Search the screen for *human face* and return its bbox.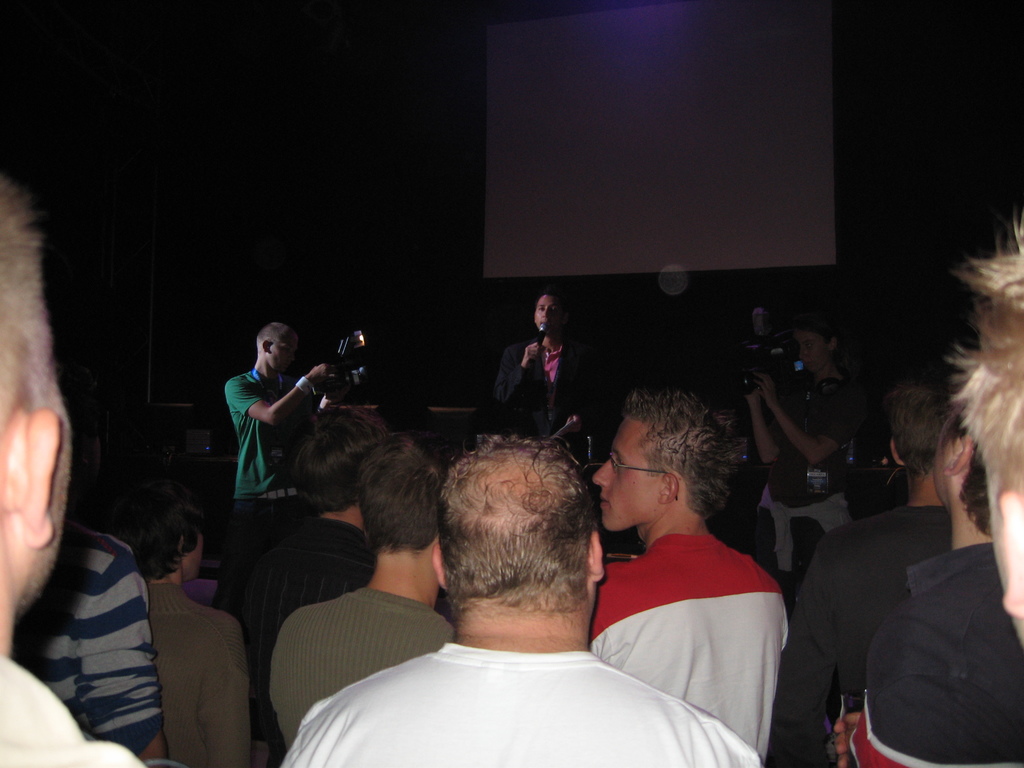
Found: 275 335 298 375.
